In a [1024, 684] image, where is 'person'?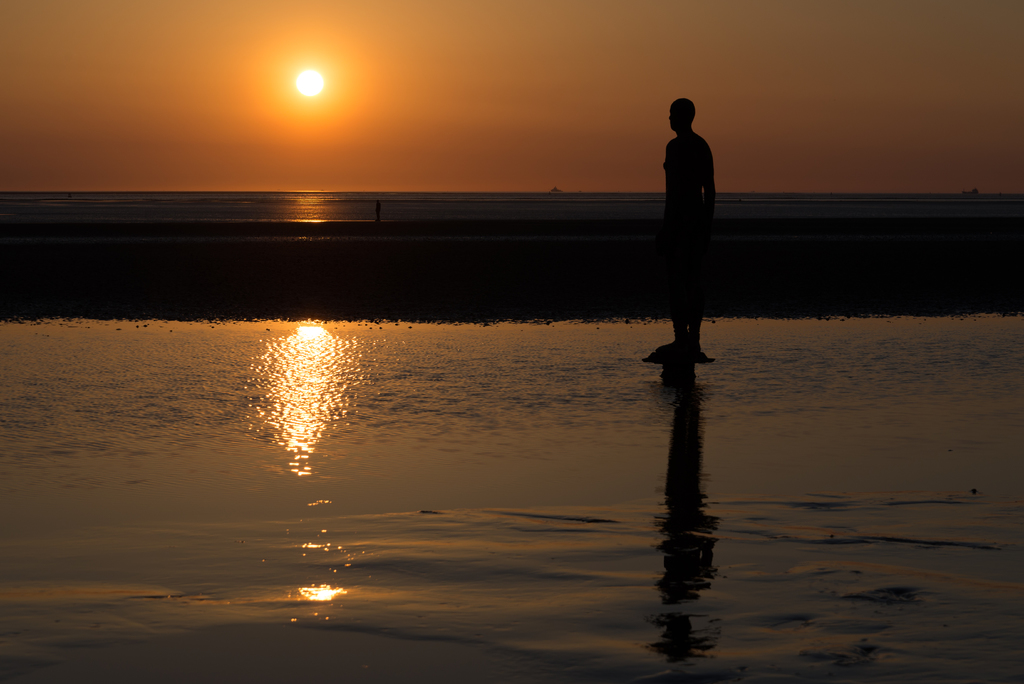
box=[653, 98, 719, 353].
